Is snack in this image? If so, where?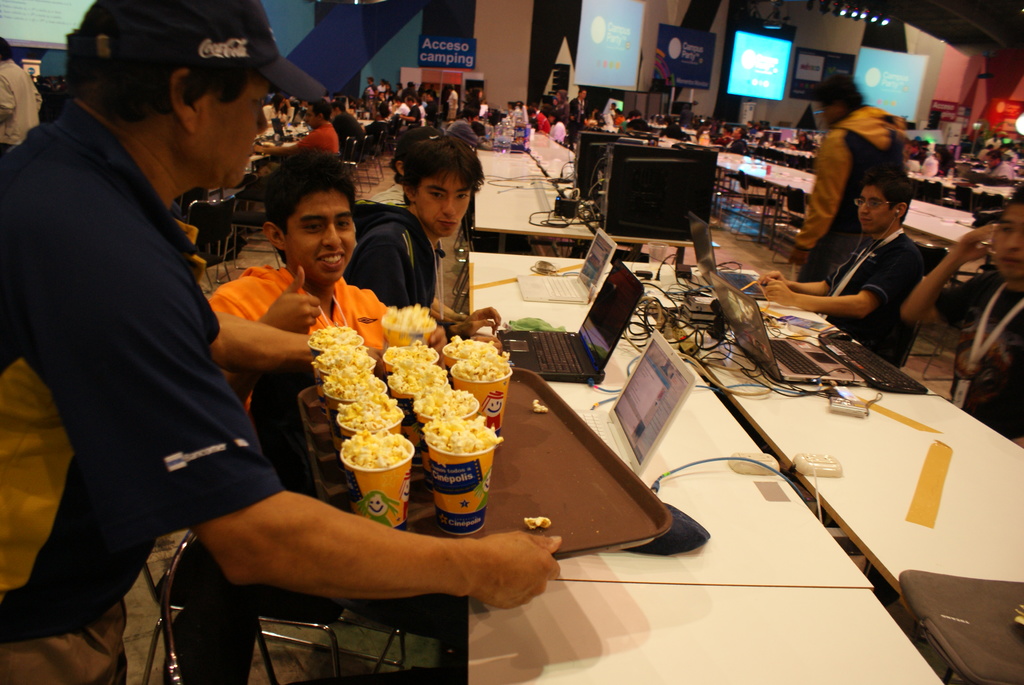
Yes, at [383, 338, 440, 363].
